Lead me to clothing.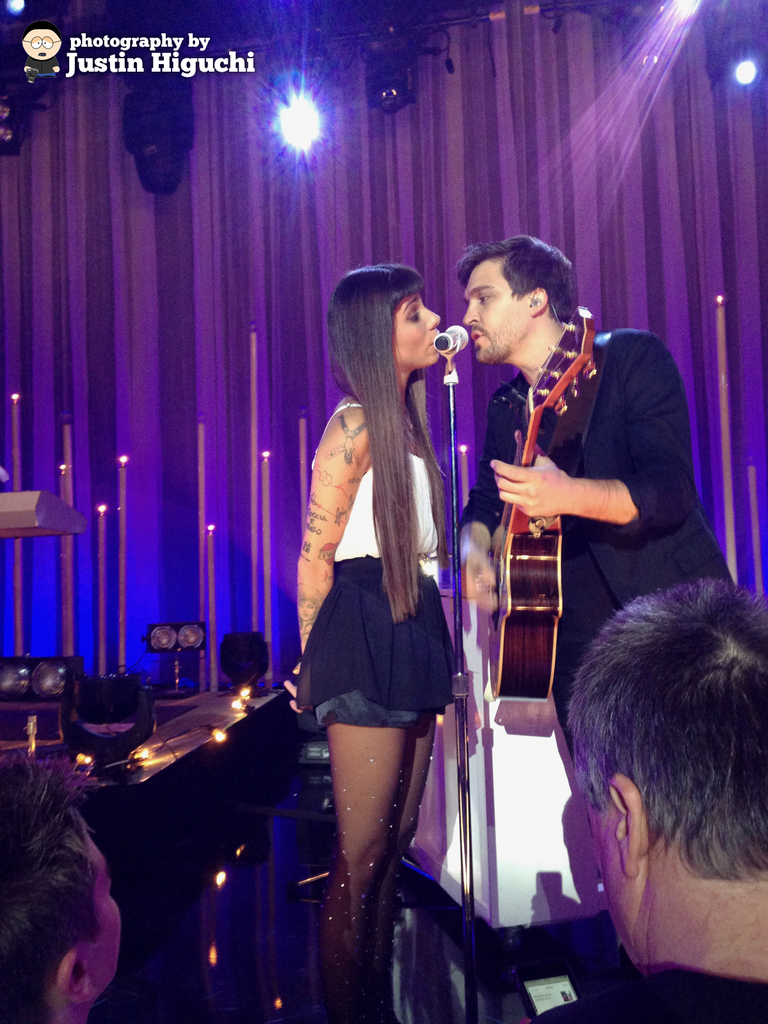
Lead to <box>529,966,767,1023</box>.
